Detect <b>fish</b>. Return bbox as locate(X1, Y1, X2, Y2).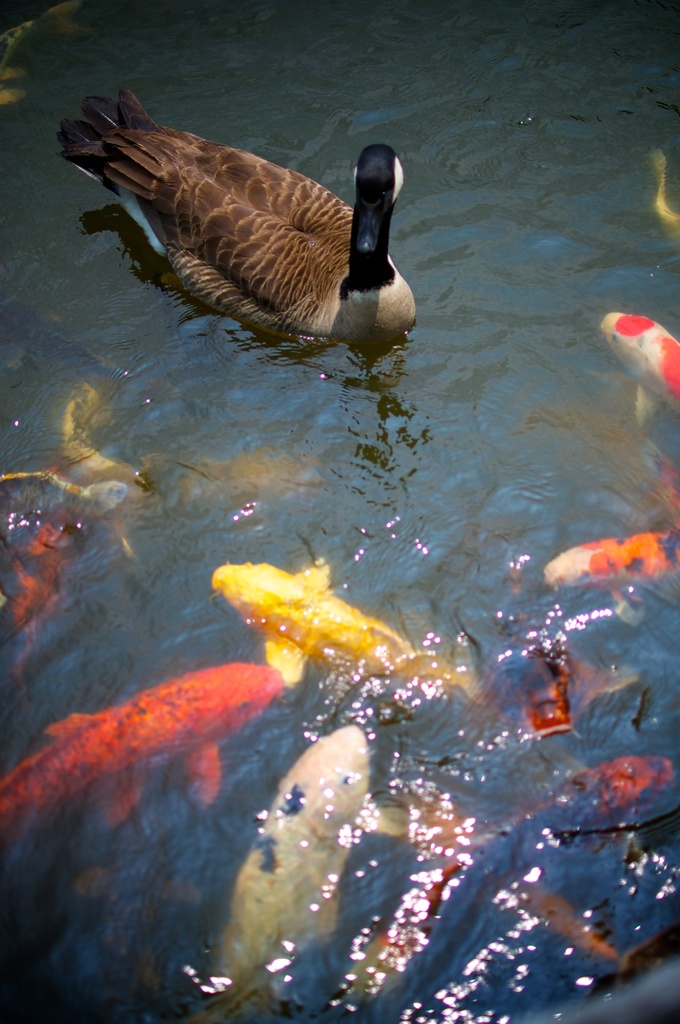
locate(0, 0, 84, 107).
